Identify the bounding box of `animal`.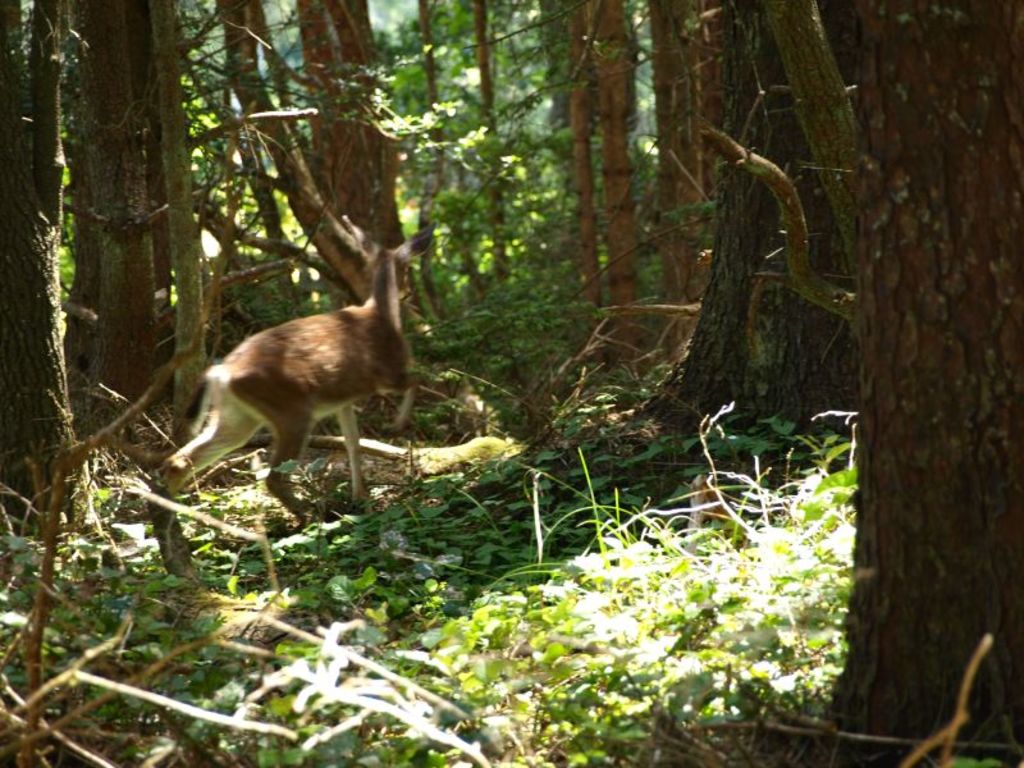
161:218:439:586.
